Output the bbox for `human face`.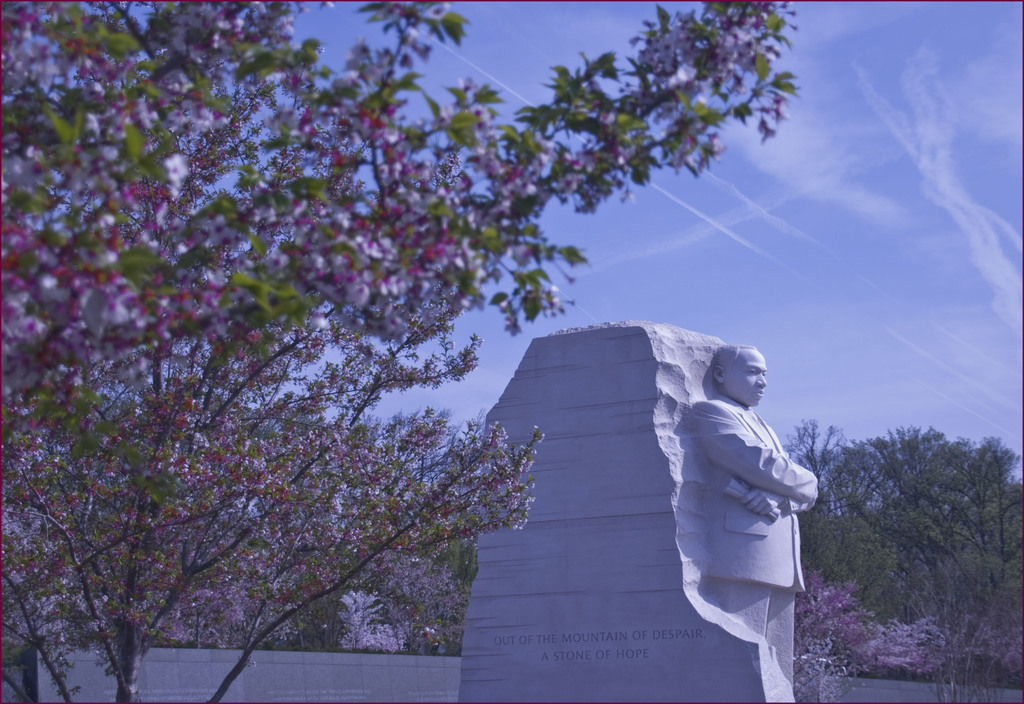
pyautogui.locateOnScreen(735, 352, 766, 404).
